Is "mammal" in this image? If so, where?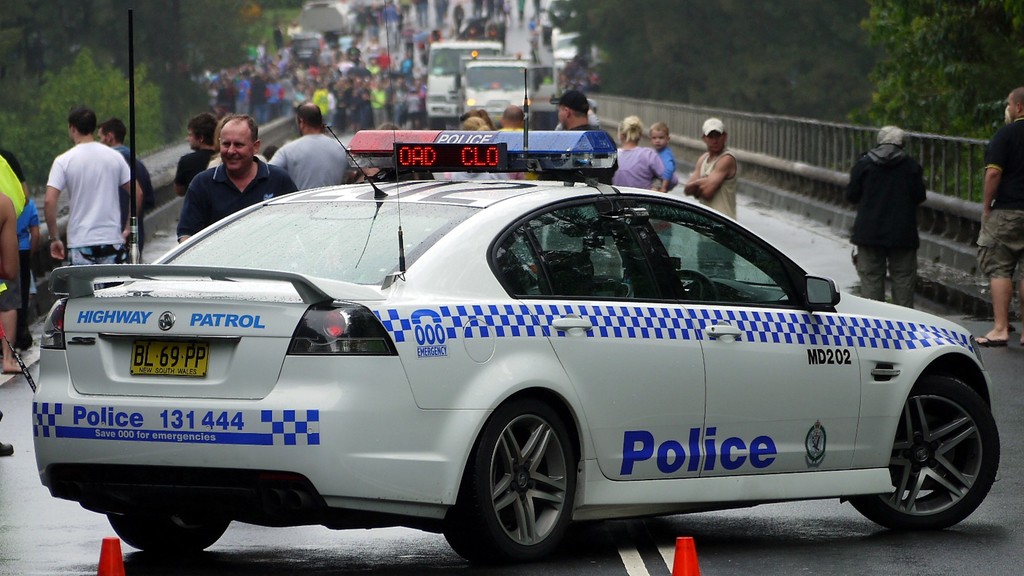
Yes, at l=615, t=111, r=677, b=188.
